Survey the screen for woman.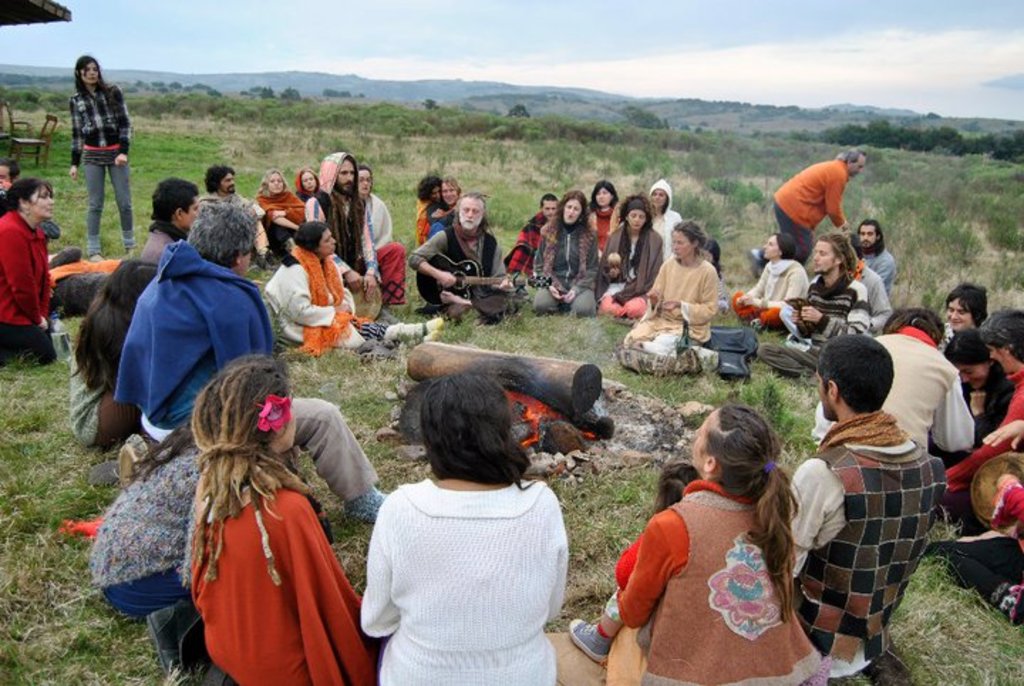
Survey found: box(356, 165, 407, 306).
